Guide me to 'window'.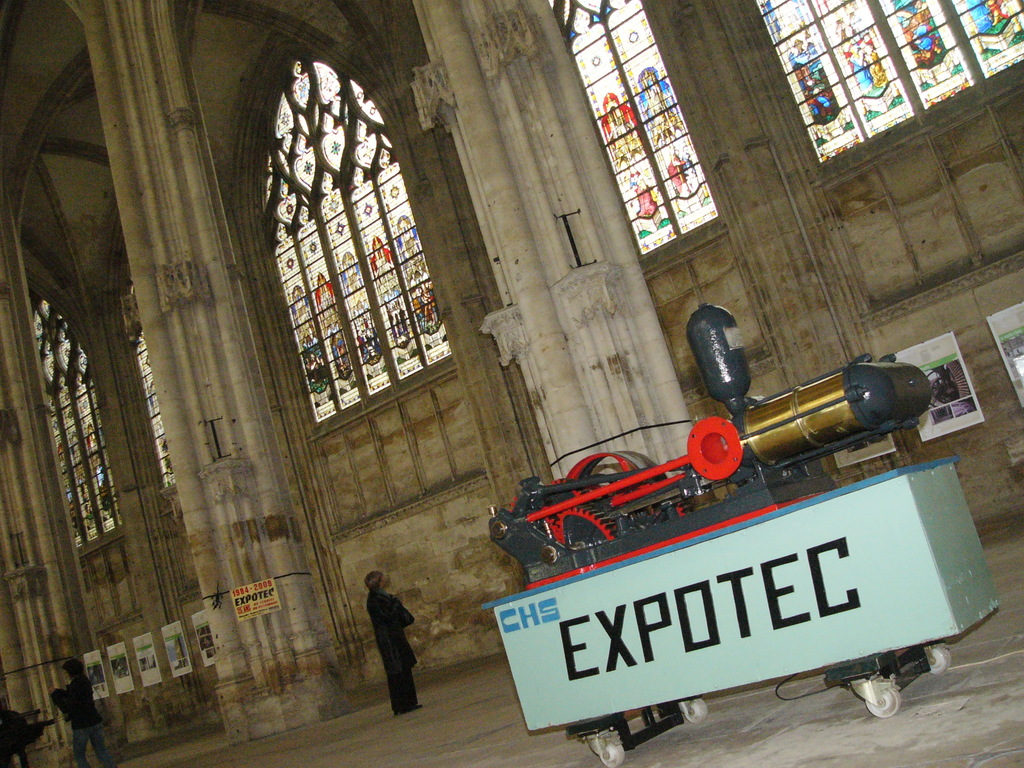
Guidance: (left=751, top=0, right=1023, bottom=187).
